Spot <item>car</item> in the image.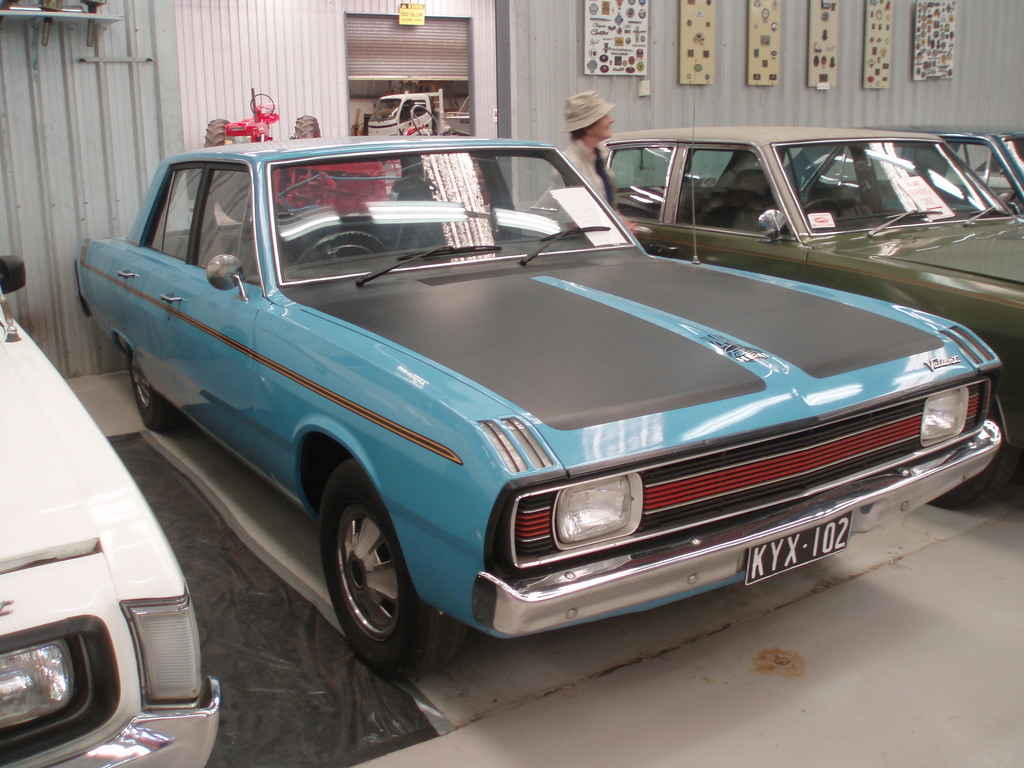
<item>car</item> found at 530, 62, 1023, 505.
